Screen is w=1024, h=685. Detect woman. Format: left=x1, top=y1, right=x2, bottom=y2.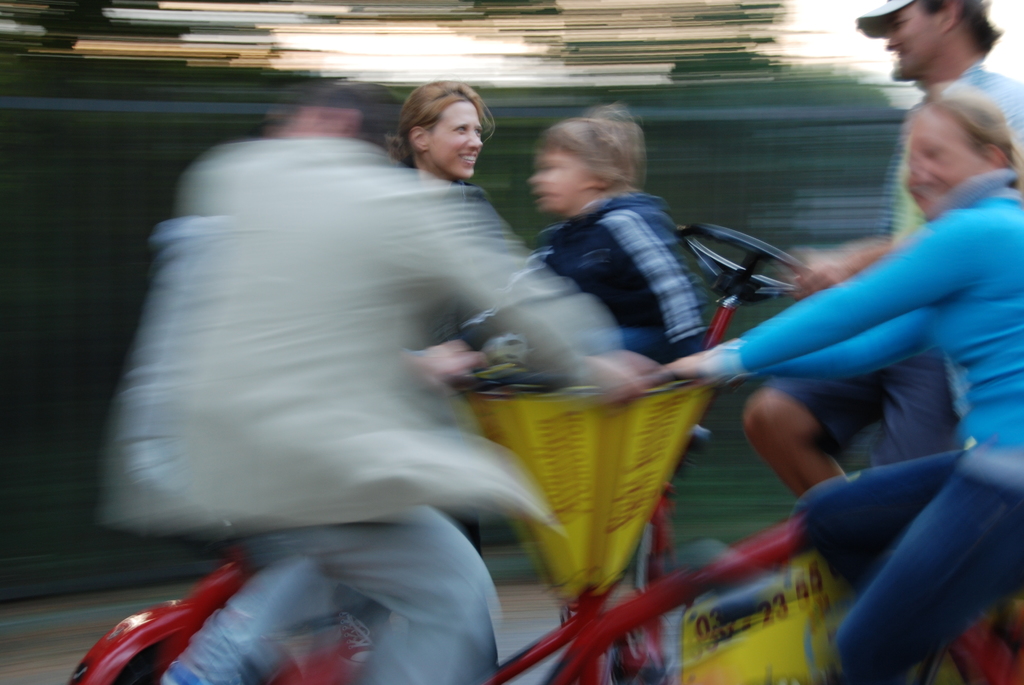
left=650, top=79, right=1023, bottom=684.
